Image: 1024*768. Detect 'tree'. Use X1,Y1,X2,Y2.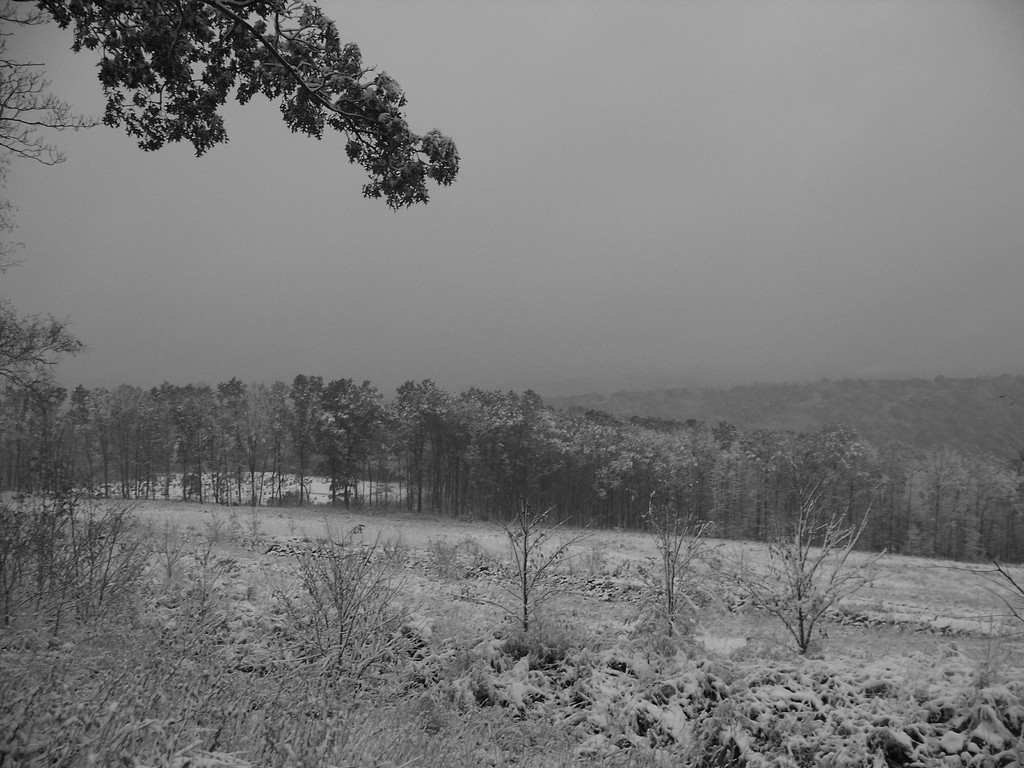
0,297,76,383.
